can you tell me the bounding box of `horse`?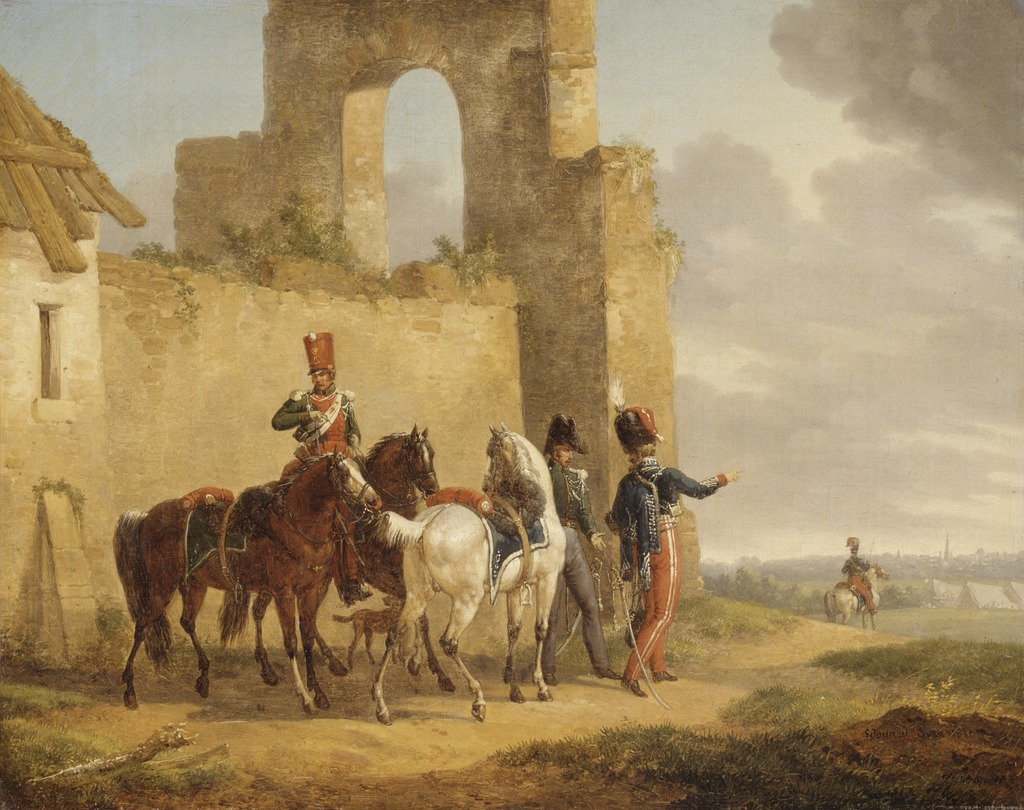
x1=365, y1=421, x2=566, y2=727.
